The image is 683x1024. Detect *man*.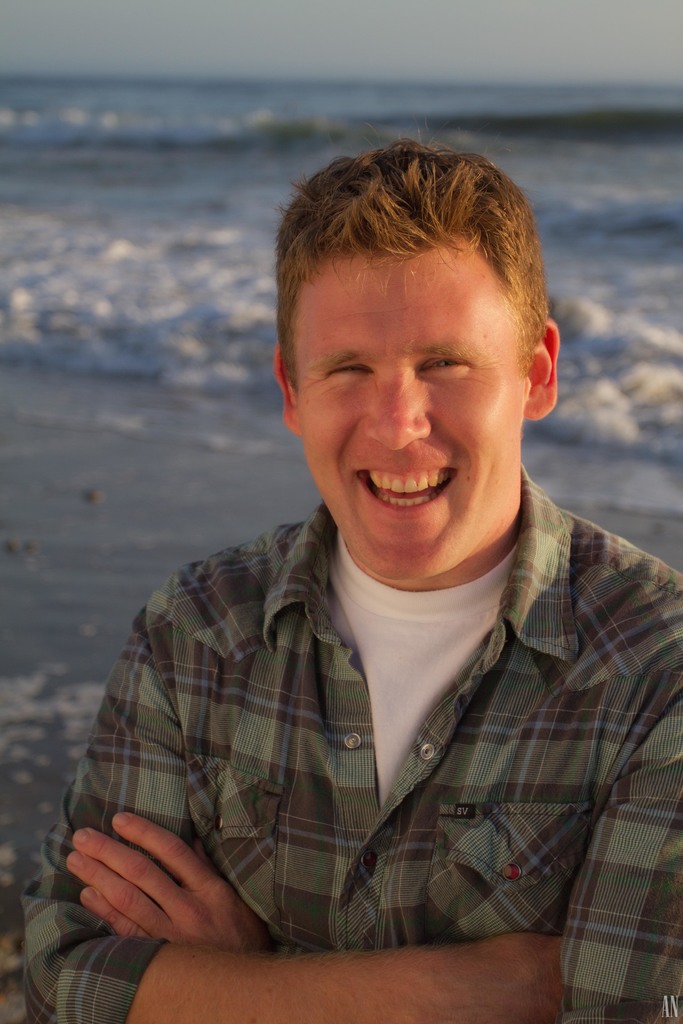
Detection: (17,139,682,1023).
